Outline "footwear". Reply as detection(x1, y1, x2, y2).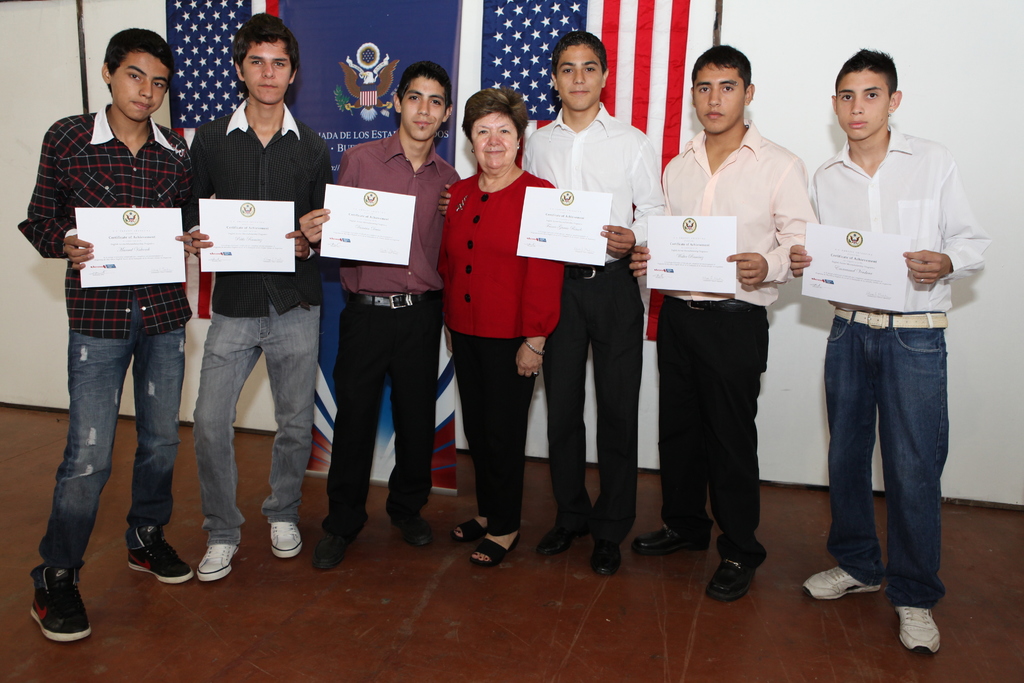
detection(20, 569, 78, 655).
